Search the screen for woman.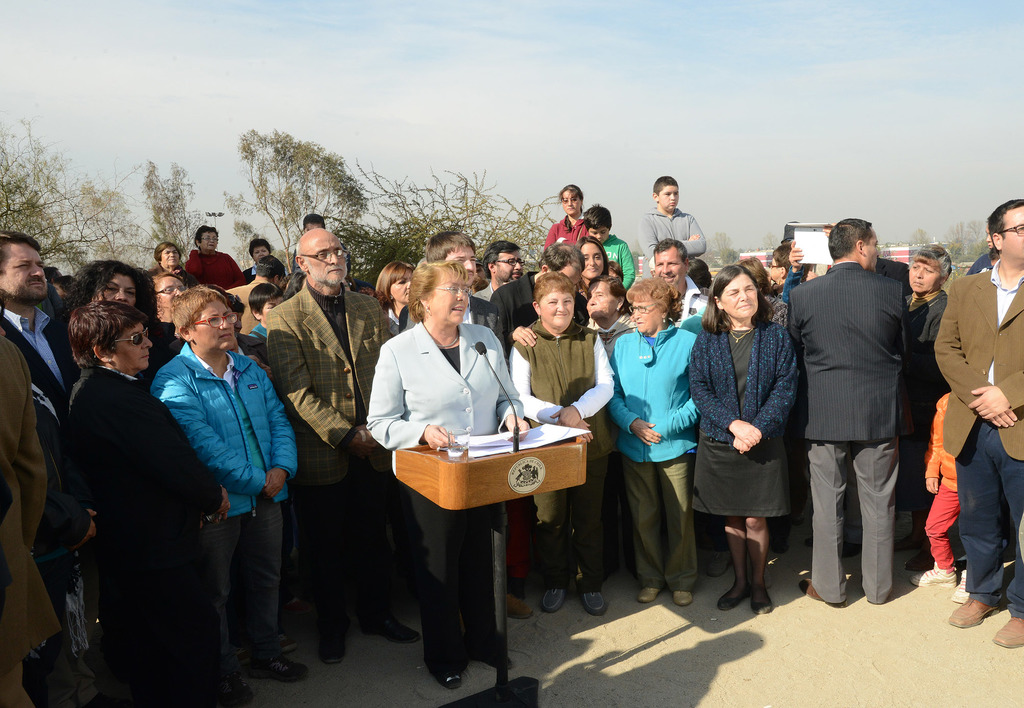
Found at (364, 253, 523, 707).
